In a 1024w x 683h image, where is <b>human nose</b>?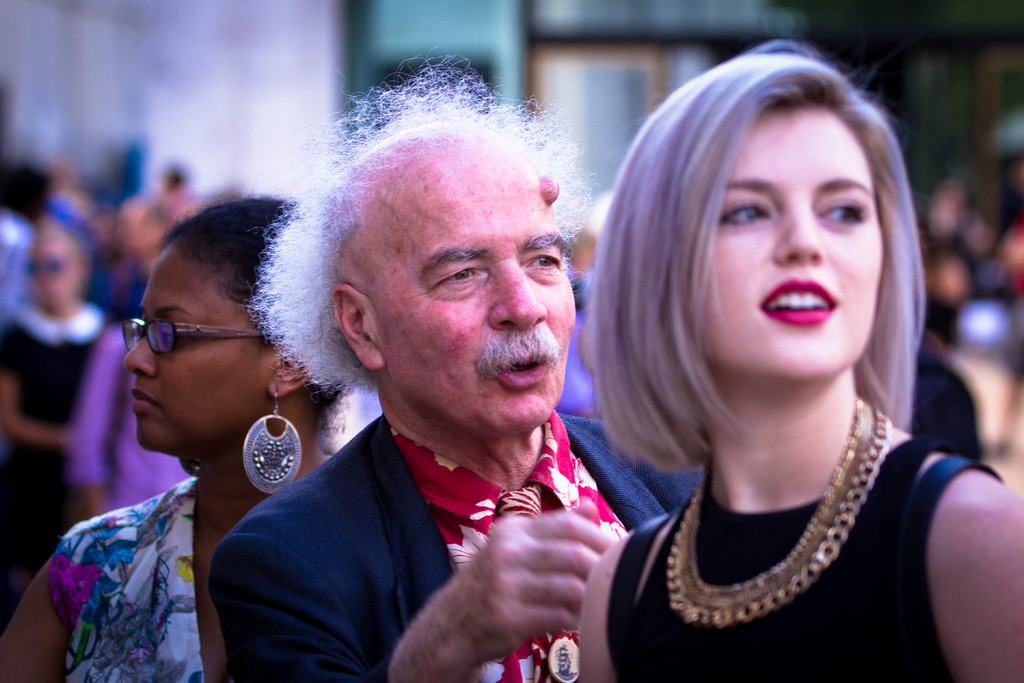
<region>121, 320, 158, 384</region>.
